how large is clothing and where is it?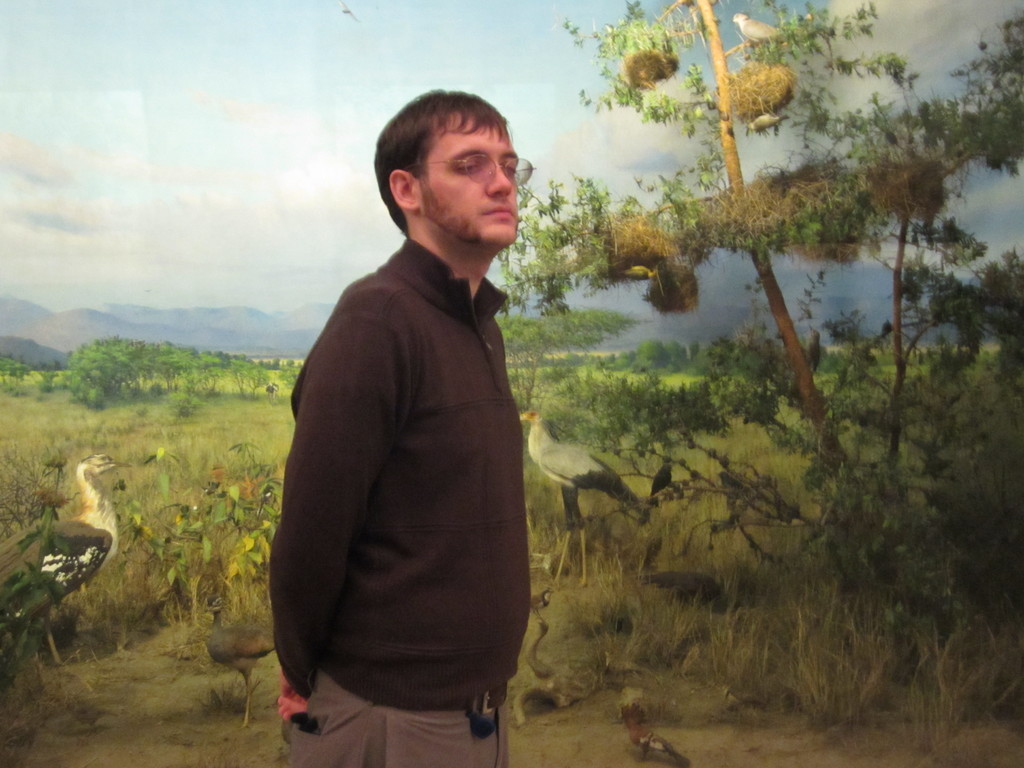
Bounding box: BBox(266, 227, 546, 732).
